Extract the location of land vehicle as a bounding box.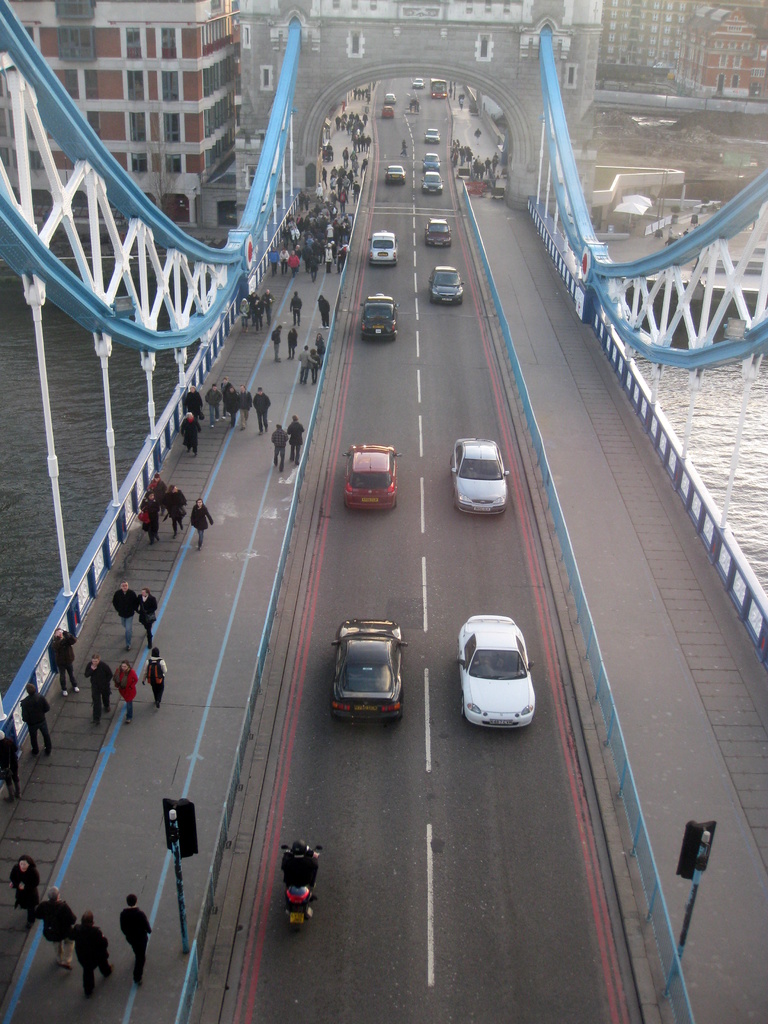
{"left": 380, "top": 102, "right": 394, "bottom": 118}.
